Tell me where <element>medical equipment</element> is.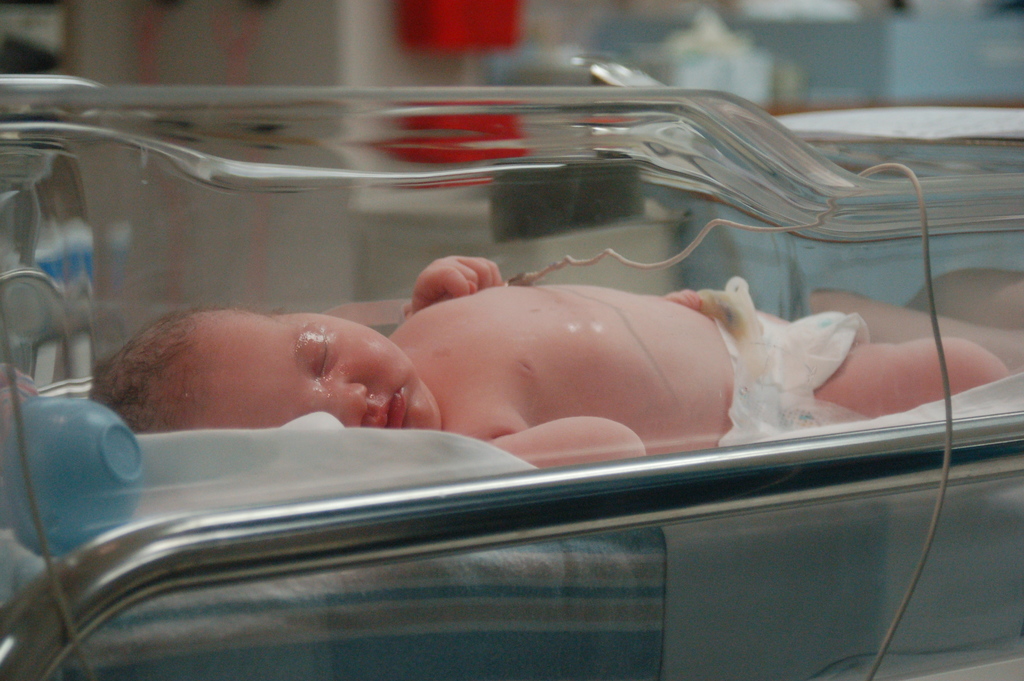
<element>medical equipment</element> is at [x1=1, y1=74, x2=1023, y2=680].
